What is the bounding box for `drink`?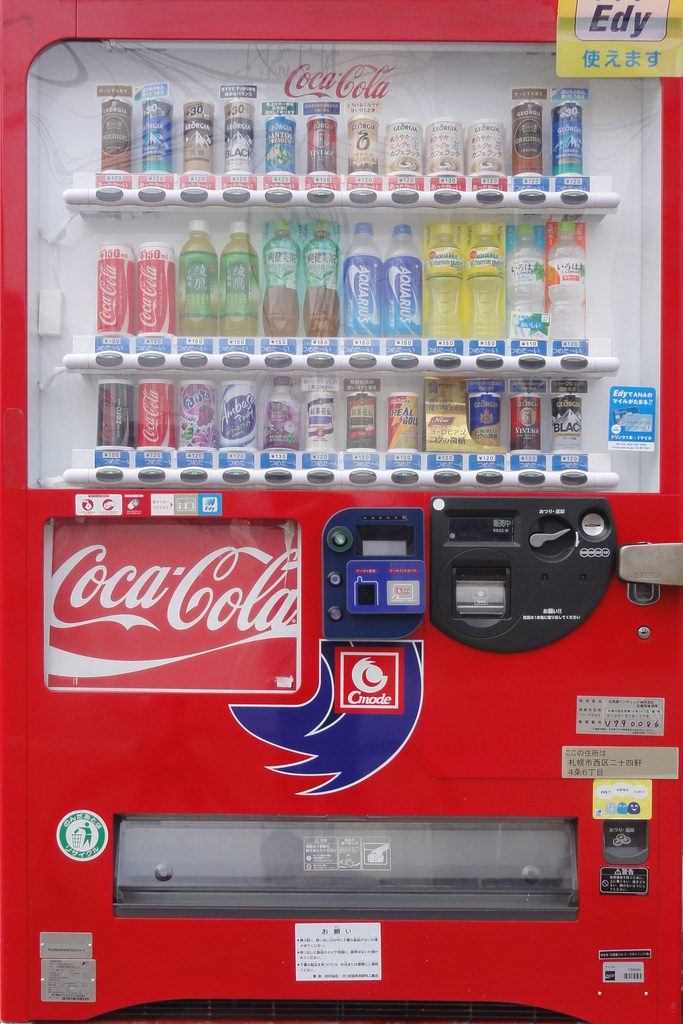
179,220,217,339.
